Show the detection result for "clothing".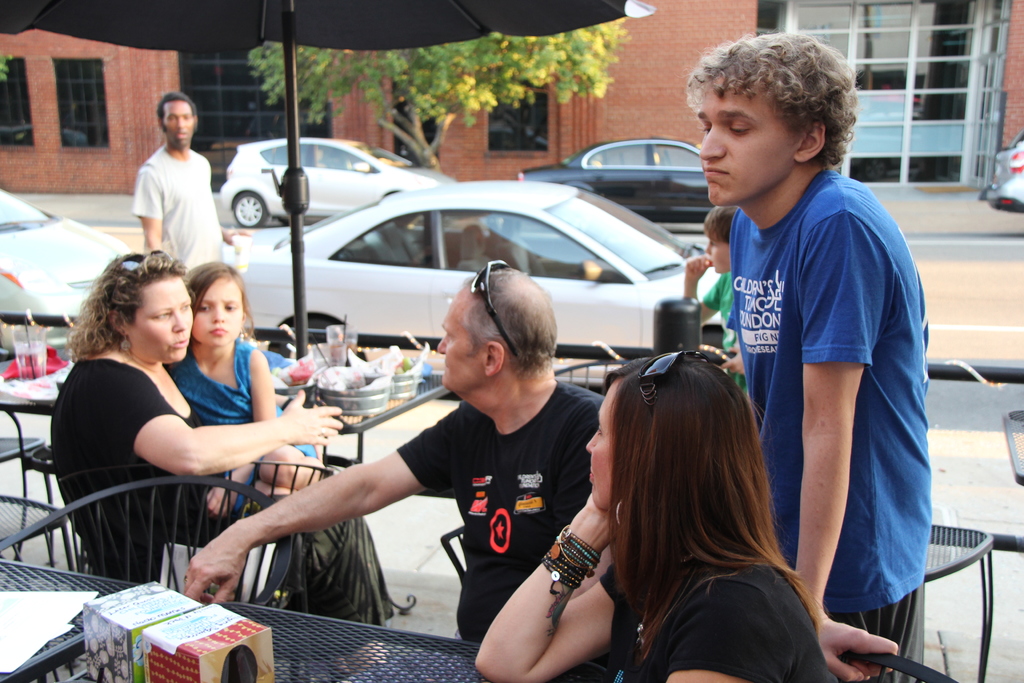
rect(44, 352, 388, 657).
